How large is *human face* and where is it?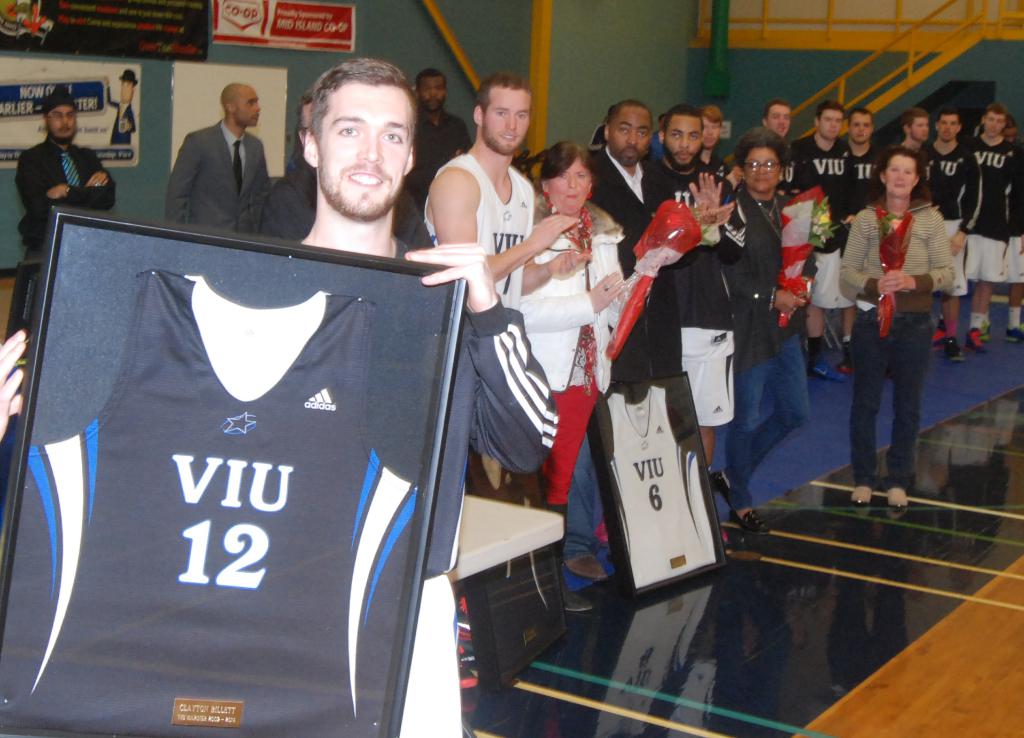
Bounding box: bbox=[850, 114, 873, 151].
